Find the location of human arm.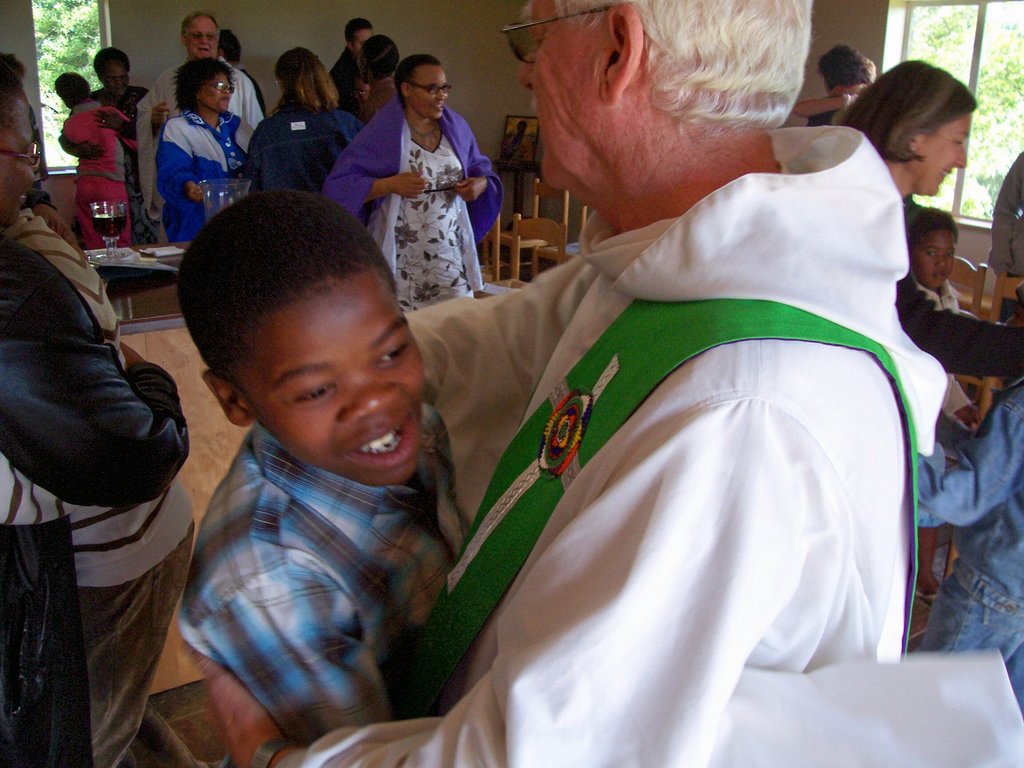
Location: box(91, 104, 134, 140).
